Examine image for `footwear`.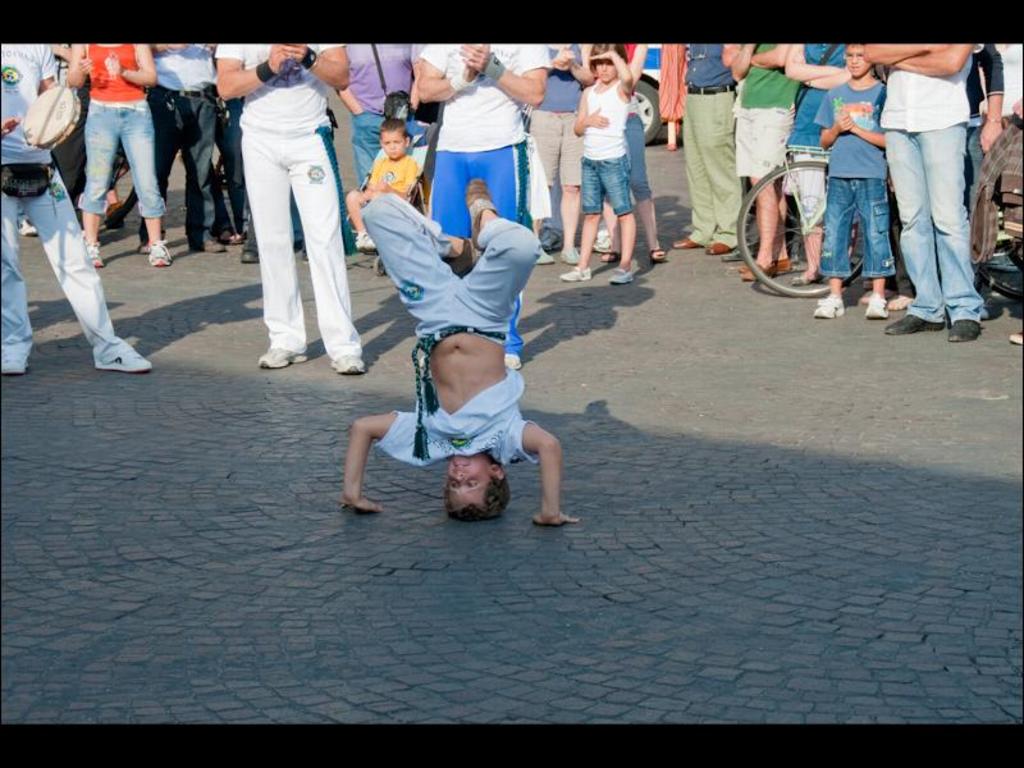
Examination result: crop(562, 265, 586, 283).
